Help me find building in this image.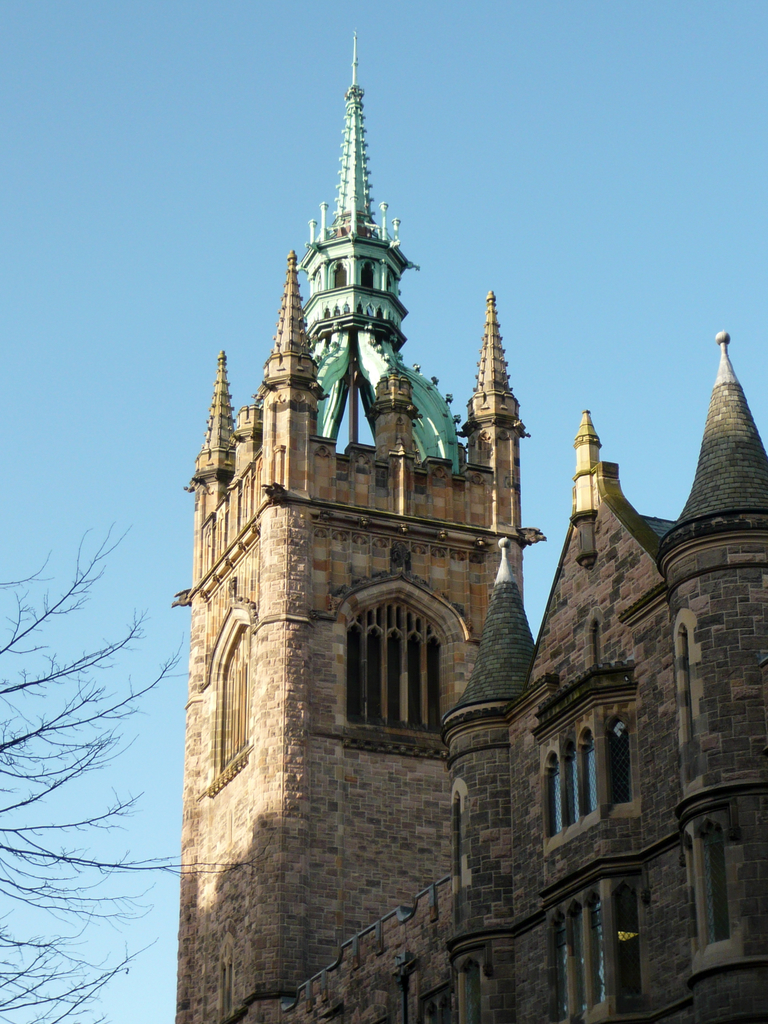
Found it: crop(168, 31, 767, 1023).
